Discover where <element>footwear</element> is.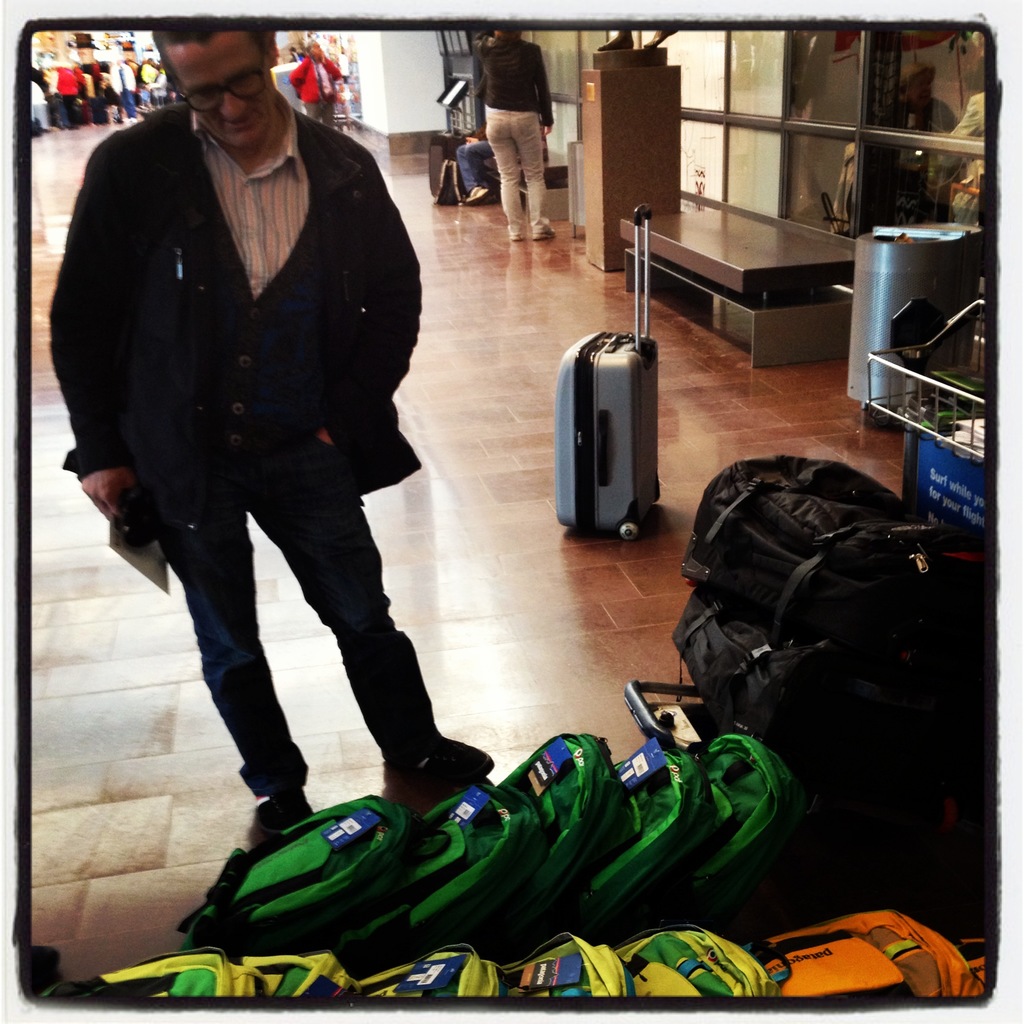
Discovered at (left=247, top=795, right=310, bottom=847).
